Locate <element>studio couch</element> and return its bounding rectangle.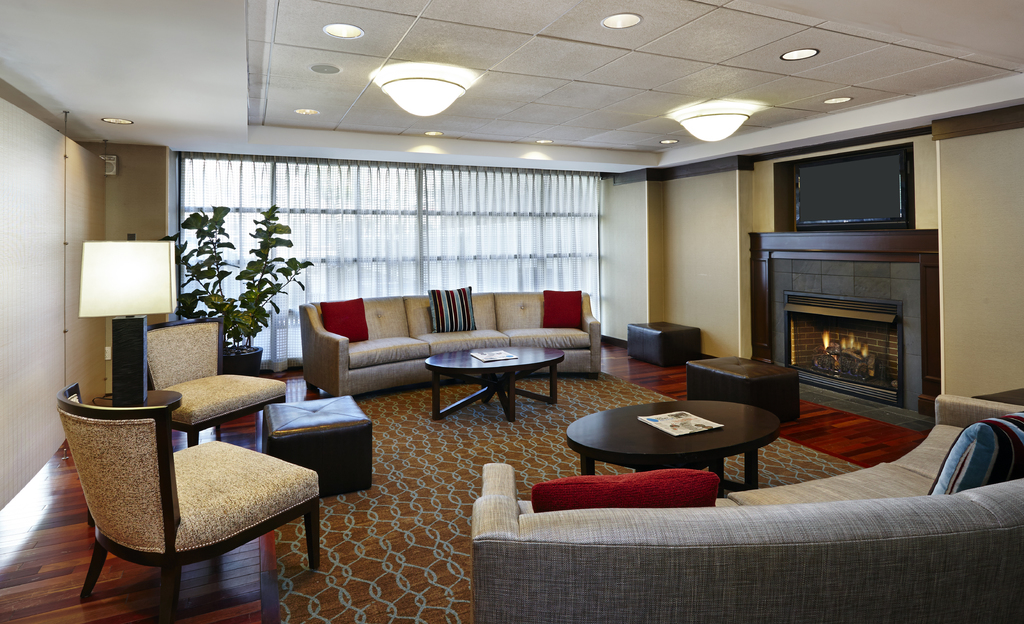
bbox=(476, 397, 1023, 623).
